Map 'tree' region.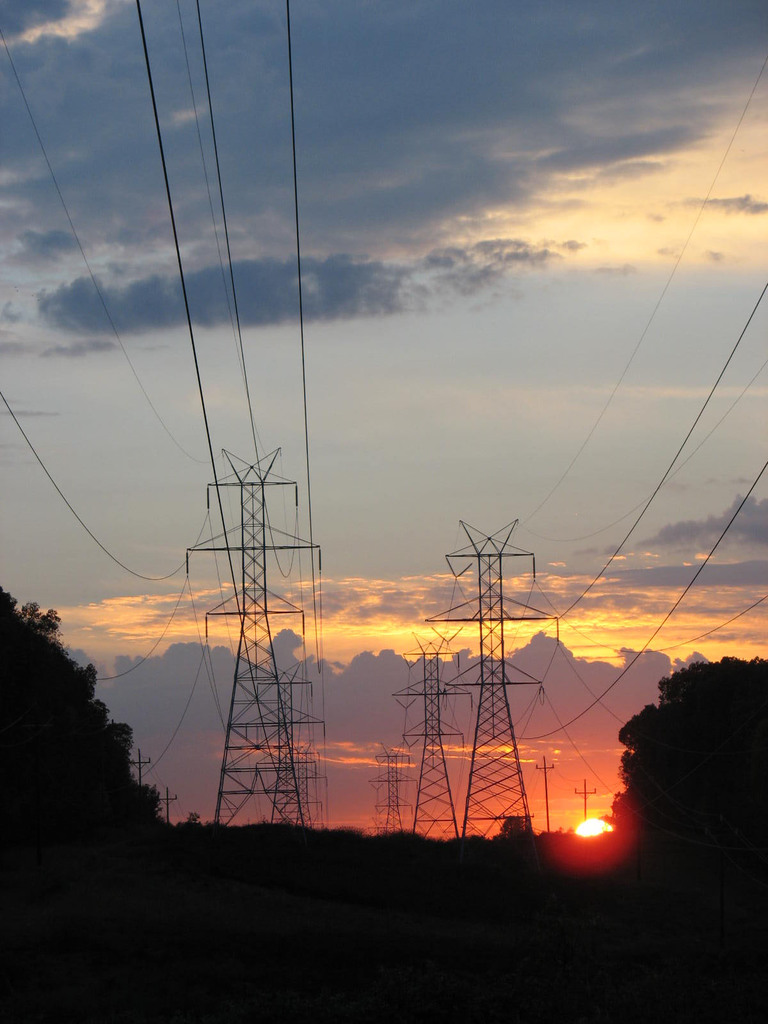
Mapped to x1=3 y1=584 x2=151 y2=852.
